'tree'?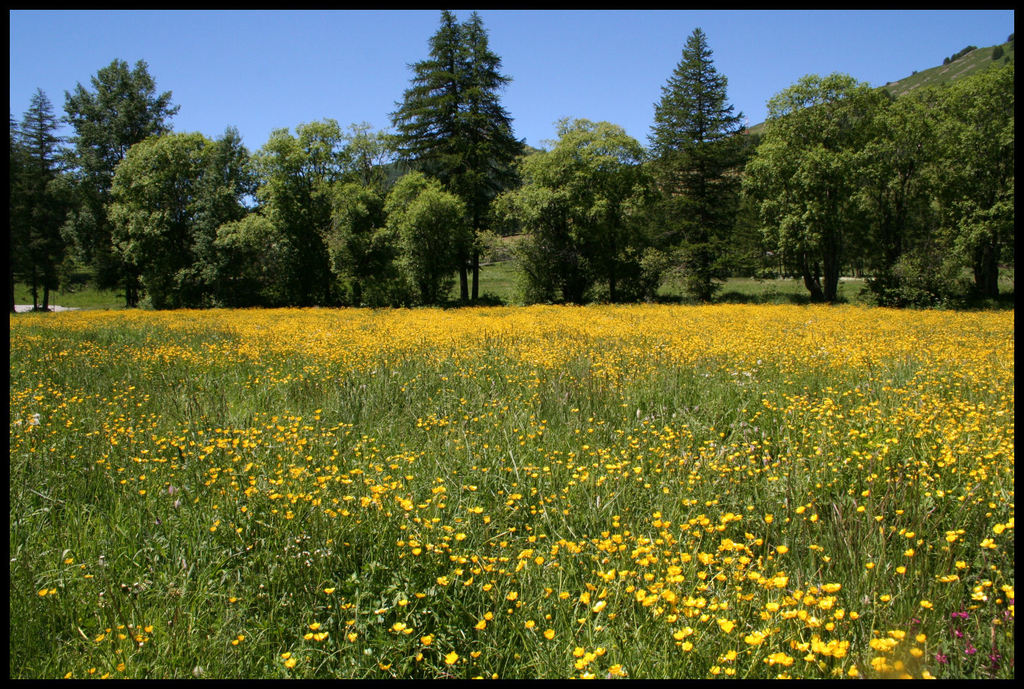
<bbox>381, 10, 525, 299</bbox>
